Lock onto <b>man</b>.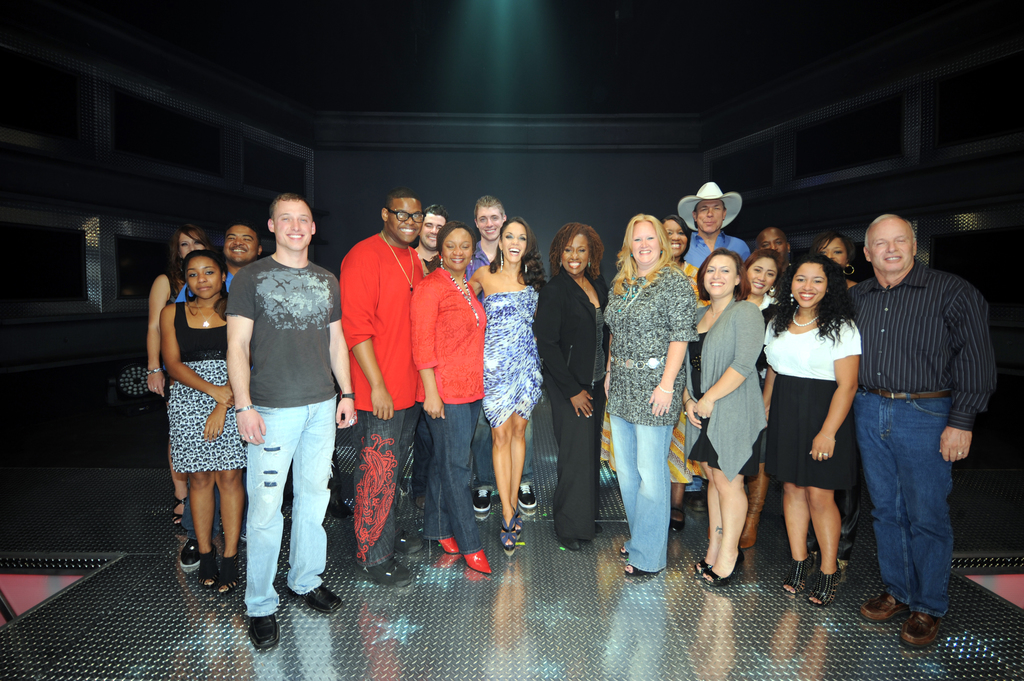
Locked: region(221, 193, 362, 652).
